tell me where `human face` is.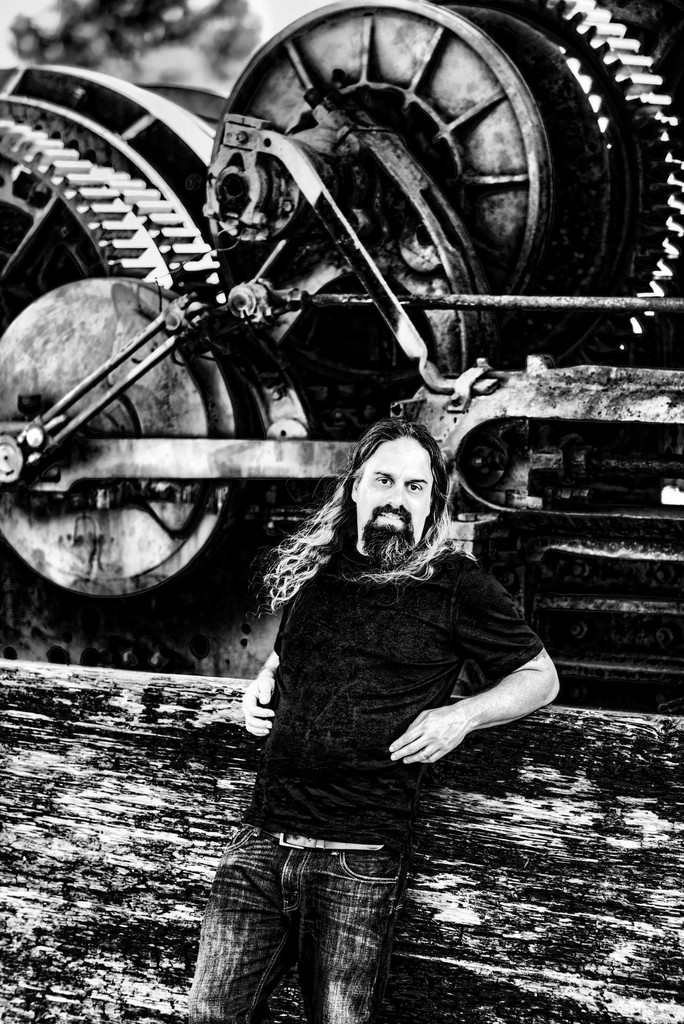
`human face` is at rect(352, 433, 435, 566).
